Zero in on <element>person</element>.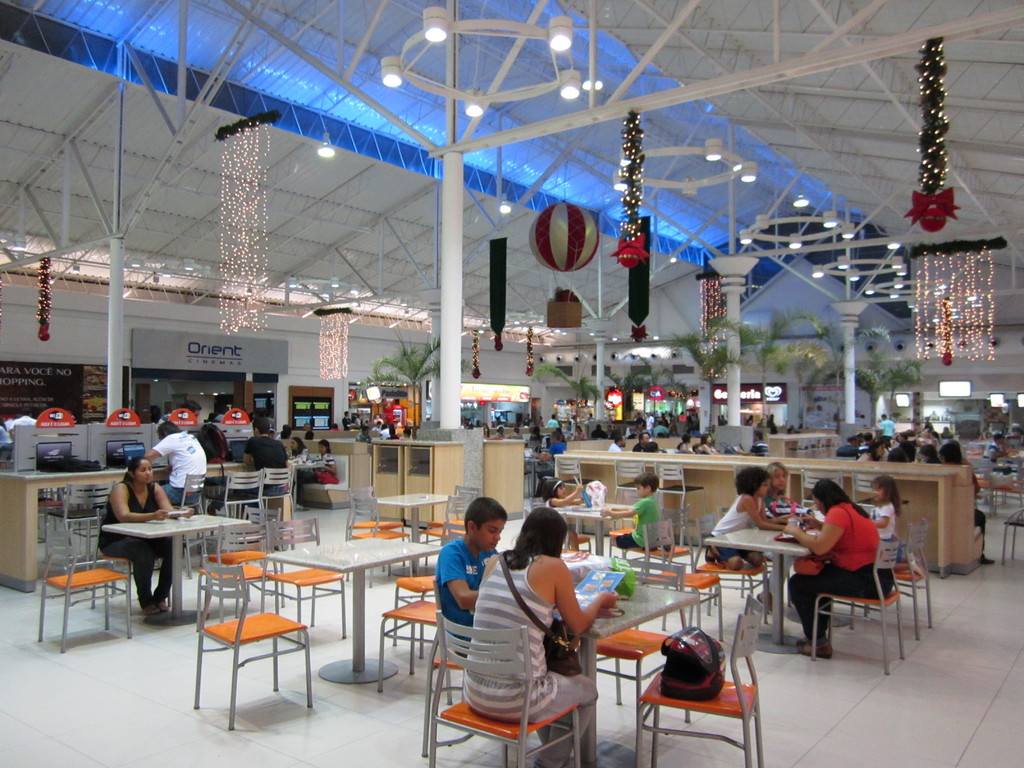
Zeroed in: select_region(856, 439, 890, 461).
